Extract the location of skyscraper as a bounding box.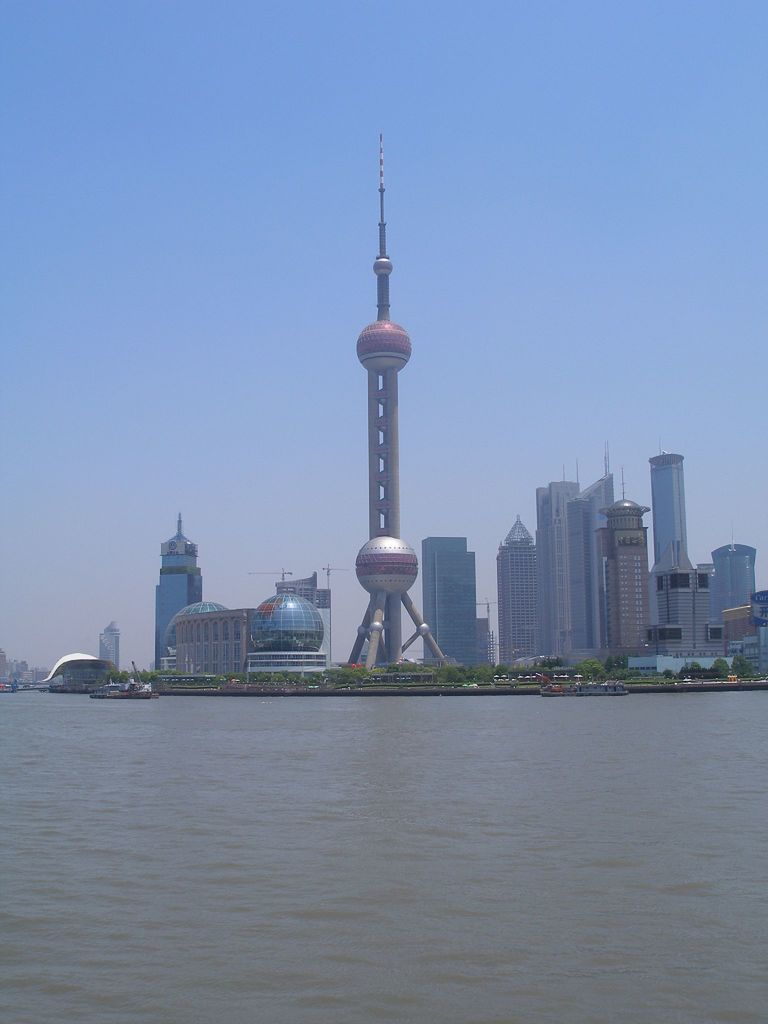
crop(638, 443, 767, 679).
